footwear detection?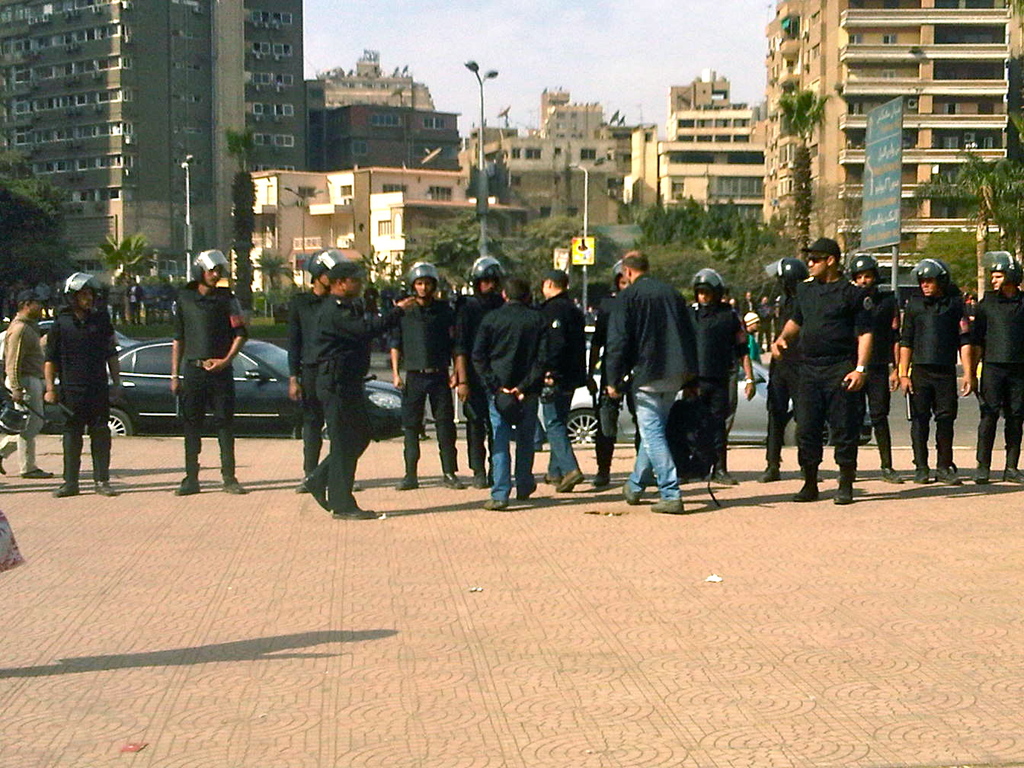
[763,437,776,480]
